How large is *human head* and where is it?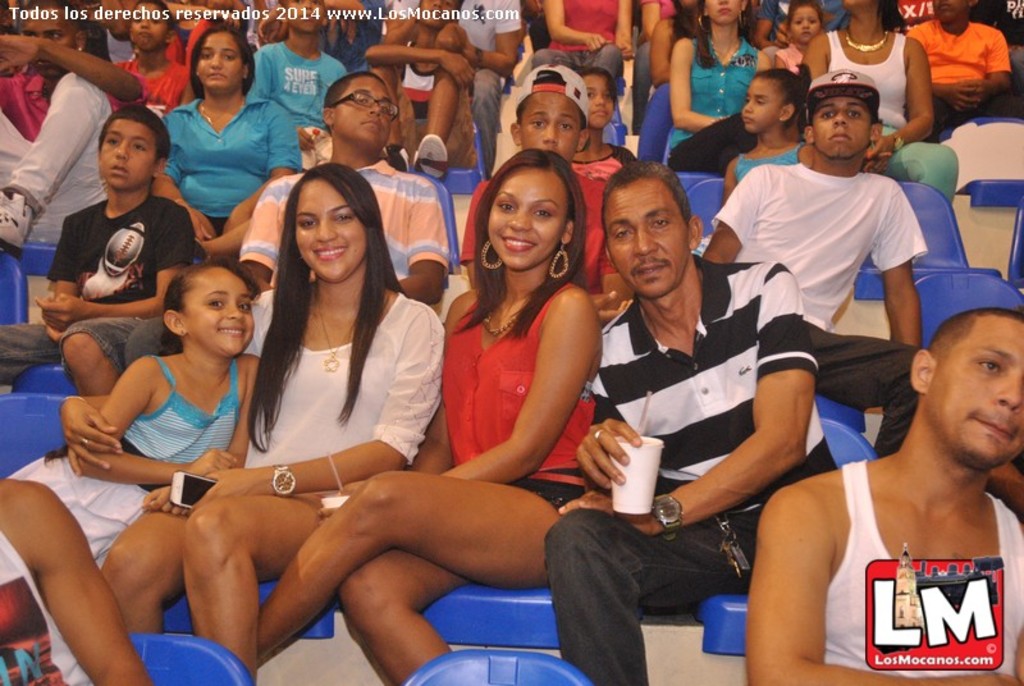
Bounding box: left=787, top=3, right=824, bottom=45.
